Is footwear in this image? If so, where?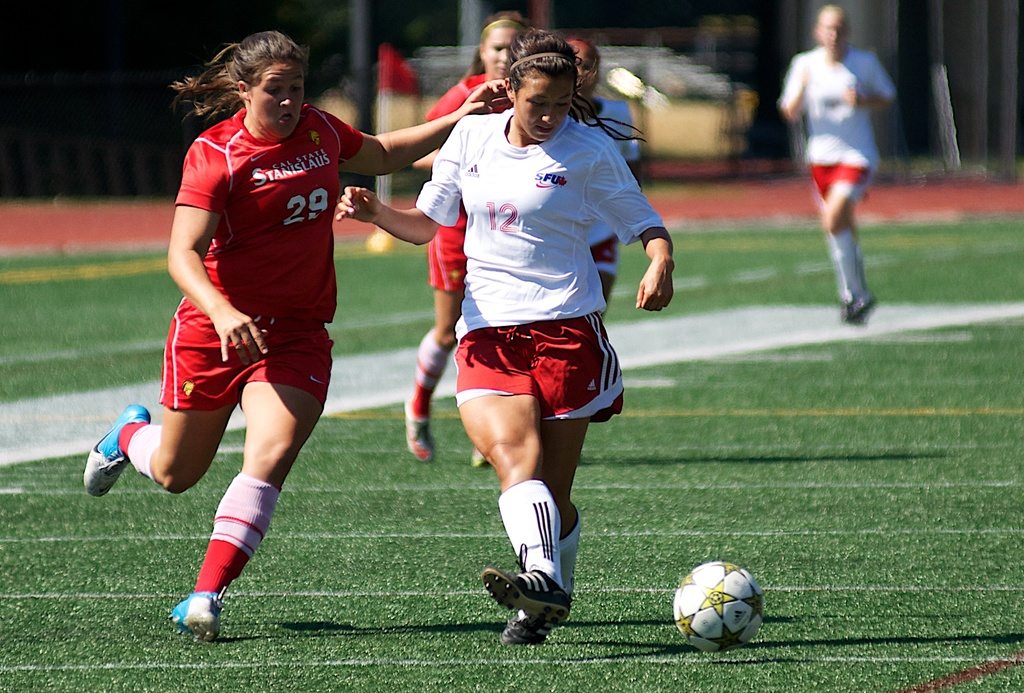
Yes, at box=[503, 607, 548, 649].
